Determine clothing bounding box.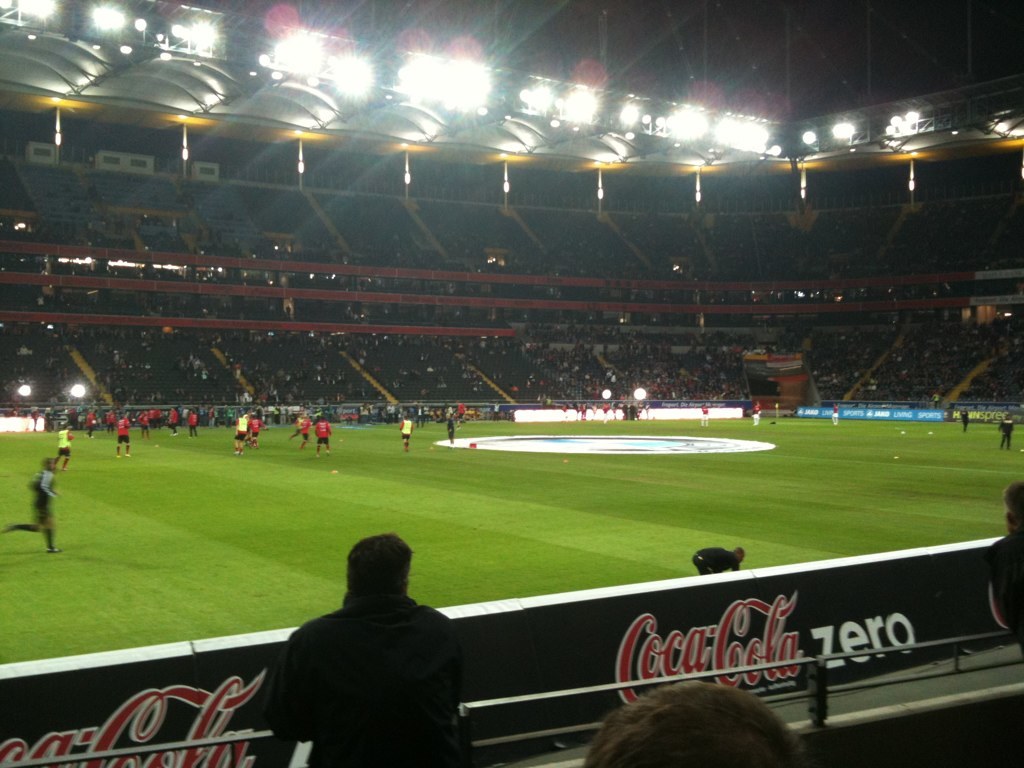
Determined: <bbox>254, 549, 479, 762</bbox>.
